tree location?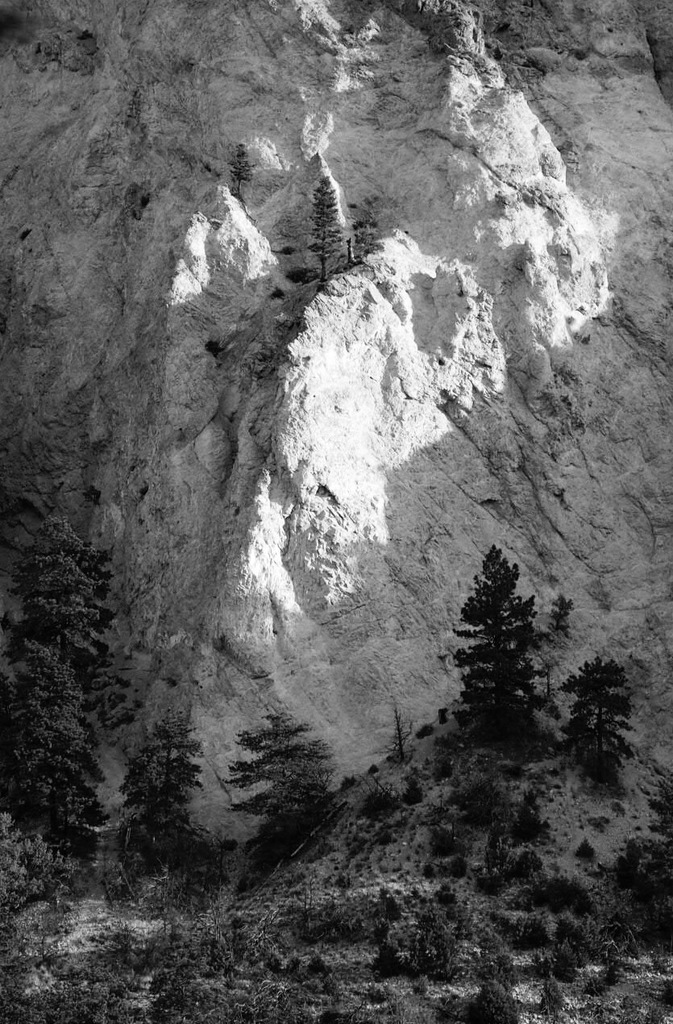
rect(453, 540, 546, 752)
